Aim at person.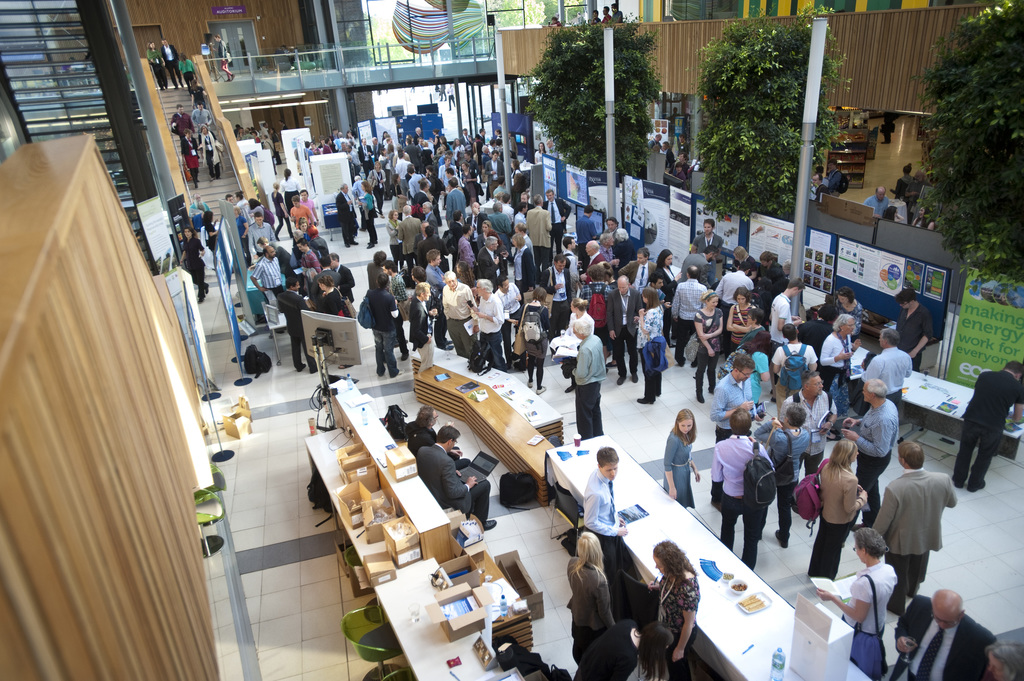
Aimed at region(372, 274, 404, 374).
